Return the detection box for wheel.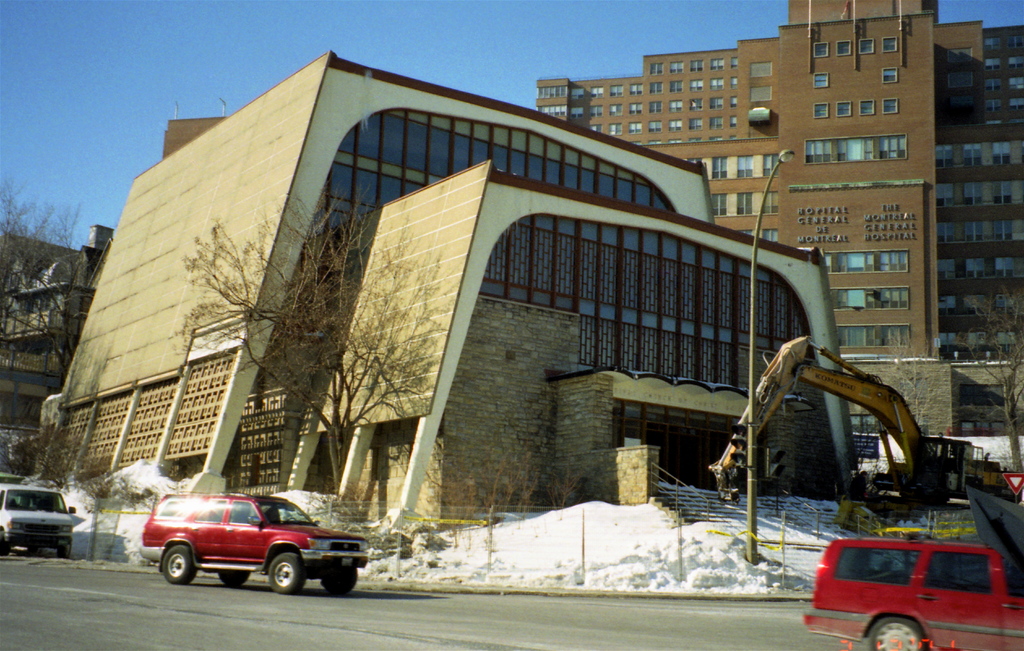
219,573,252,588.
